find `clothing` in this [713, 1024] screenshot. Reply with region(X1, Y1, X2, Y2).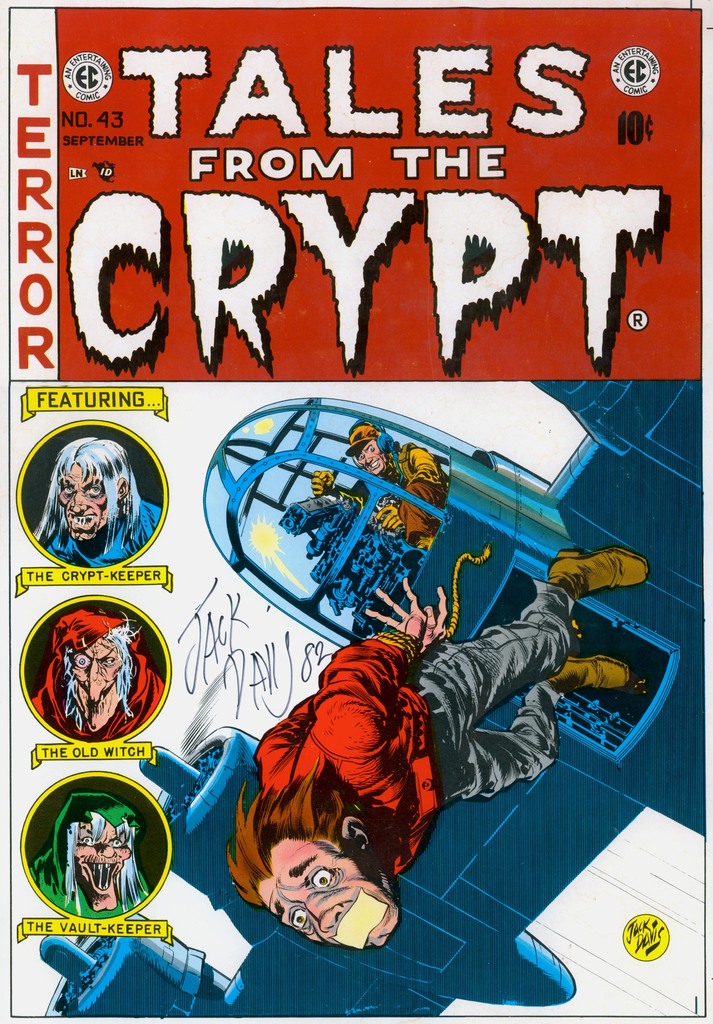
region(33, 611, 171, 740).
